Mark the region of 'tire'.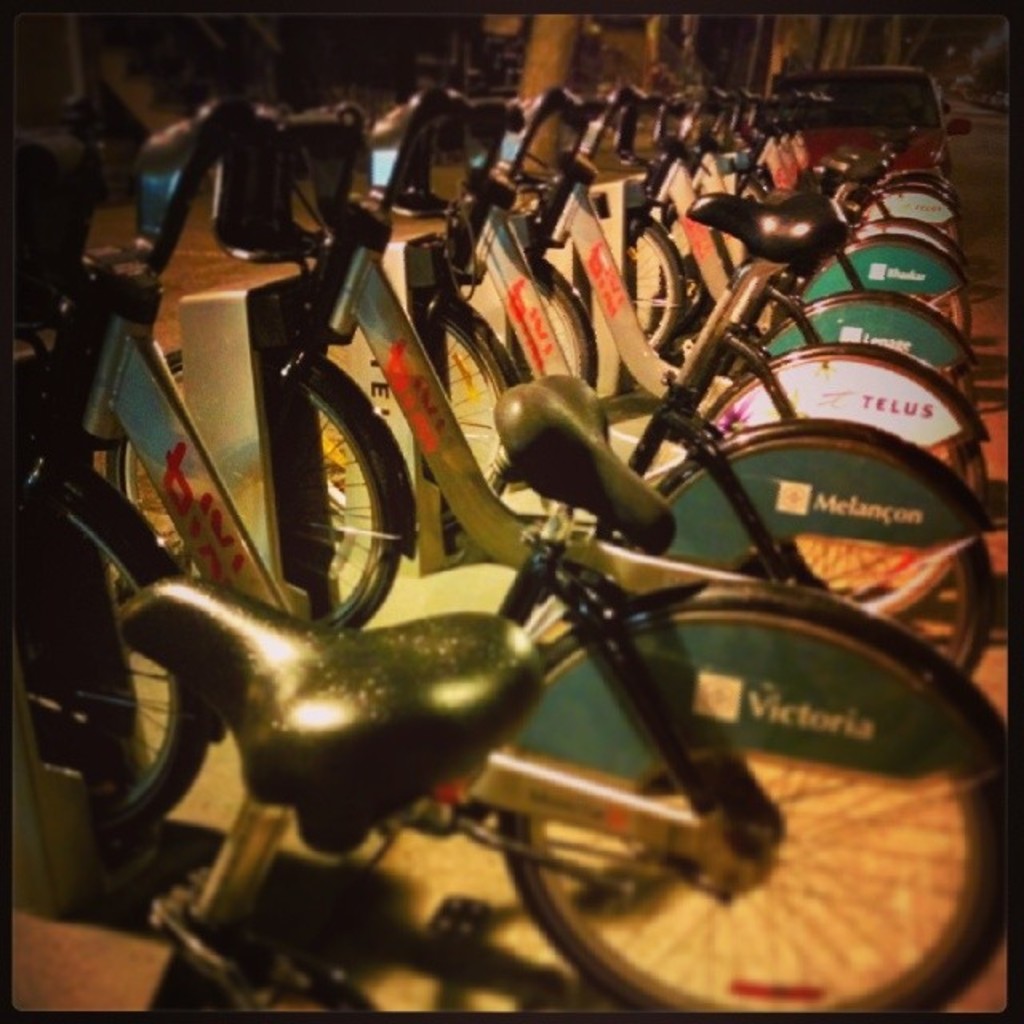
Region: 189, 338, 410, 656.
